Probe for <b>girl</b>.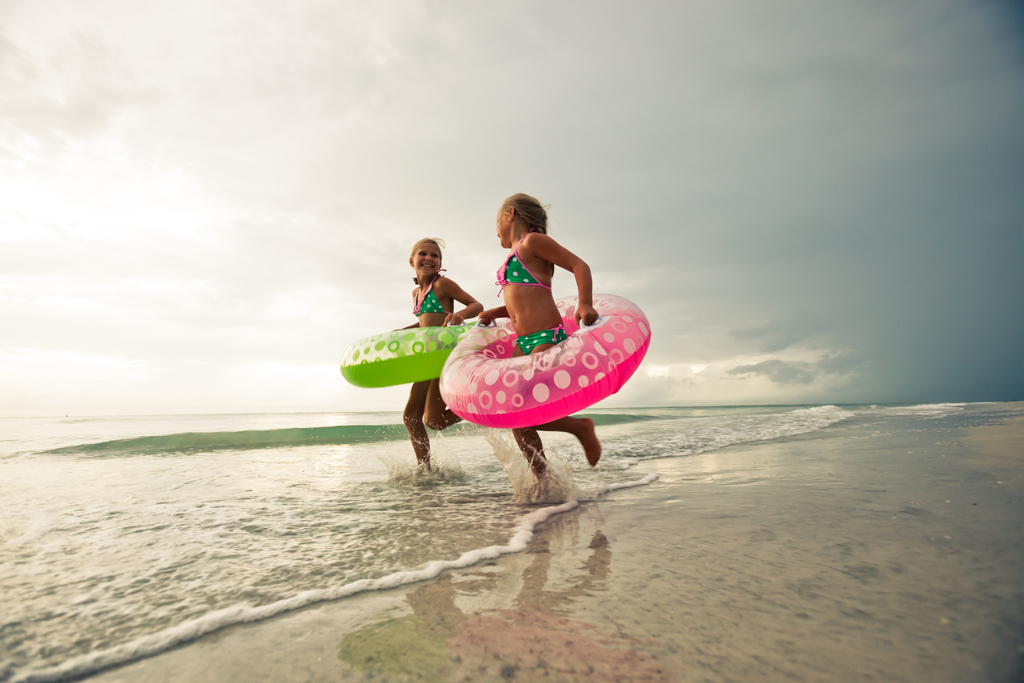
Probe result: detection(477, 194, 598, 496).
